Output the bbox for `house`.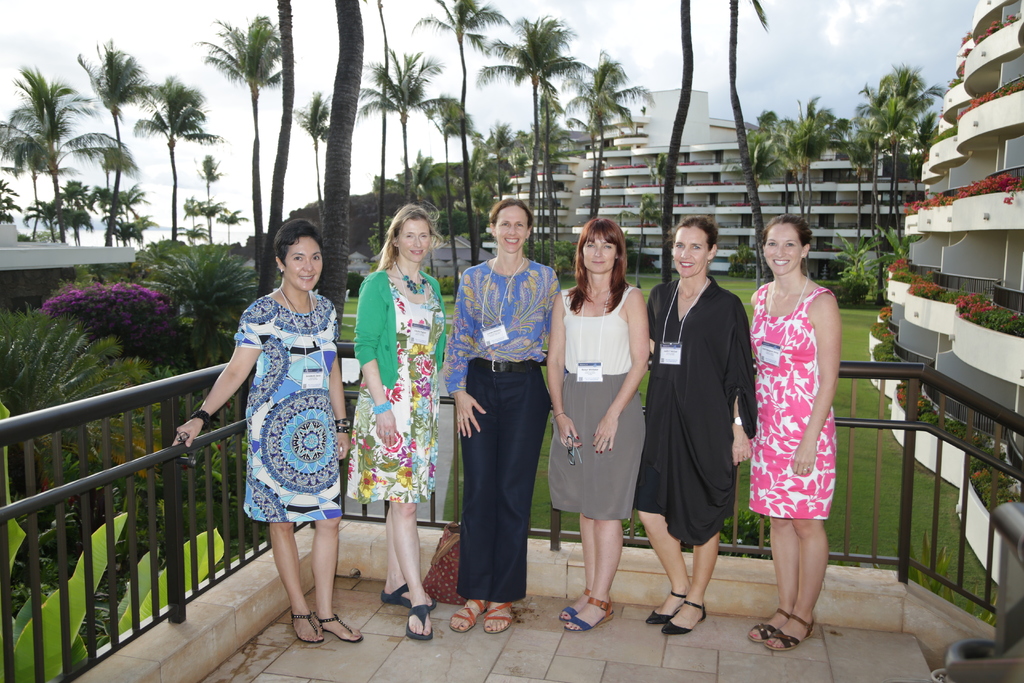
bbox(753, 128, 813, 286).
